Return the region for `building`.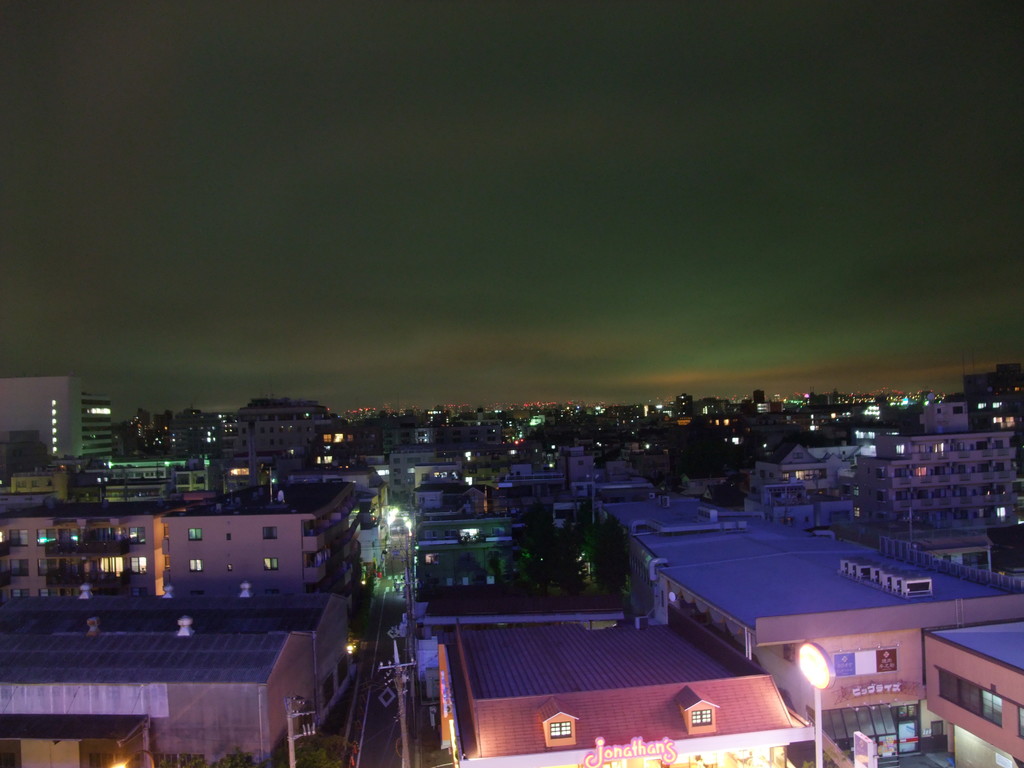
(x1=856, y1=433, x2=1014, y2=532).
